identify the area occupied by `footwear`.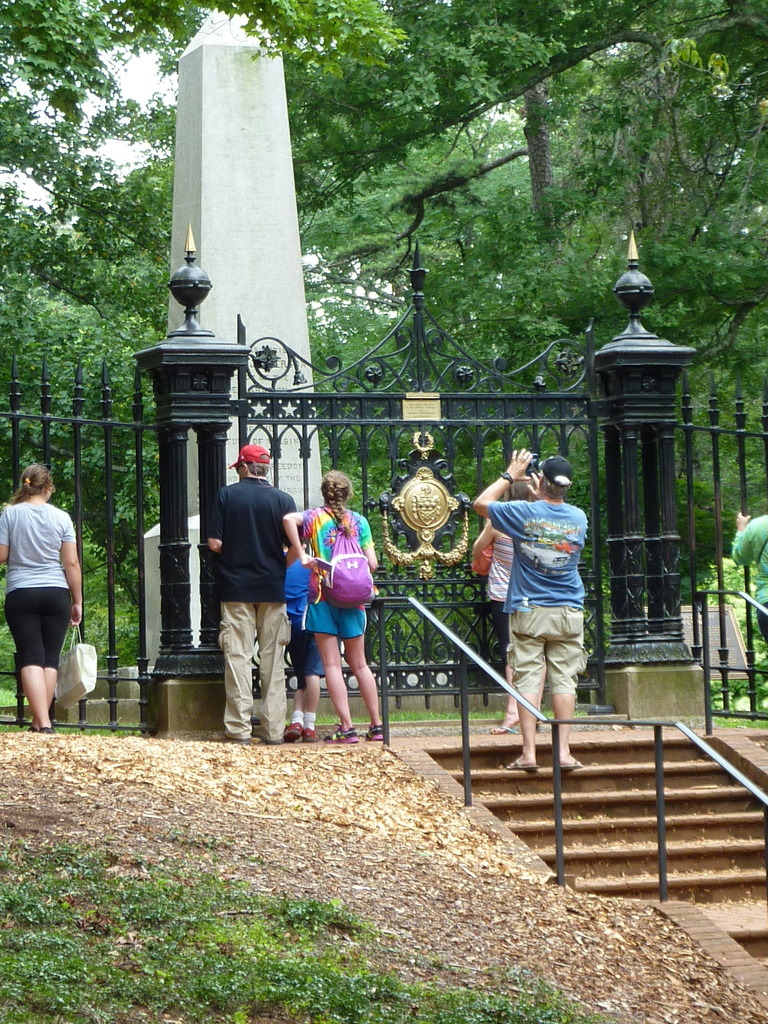
Area: box=[323, 719, 360, 743].
